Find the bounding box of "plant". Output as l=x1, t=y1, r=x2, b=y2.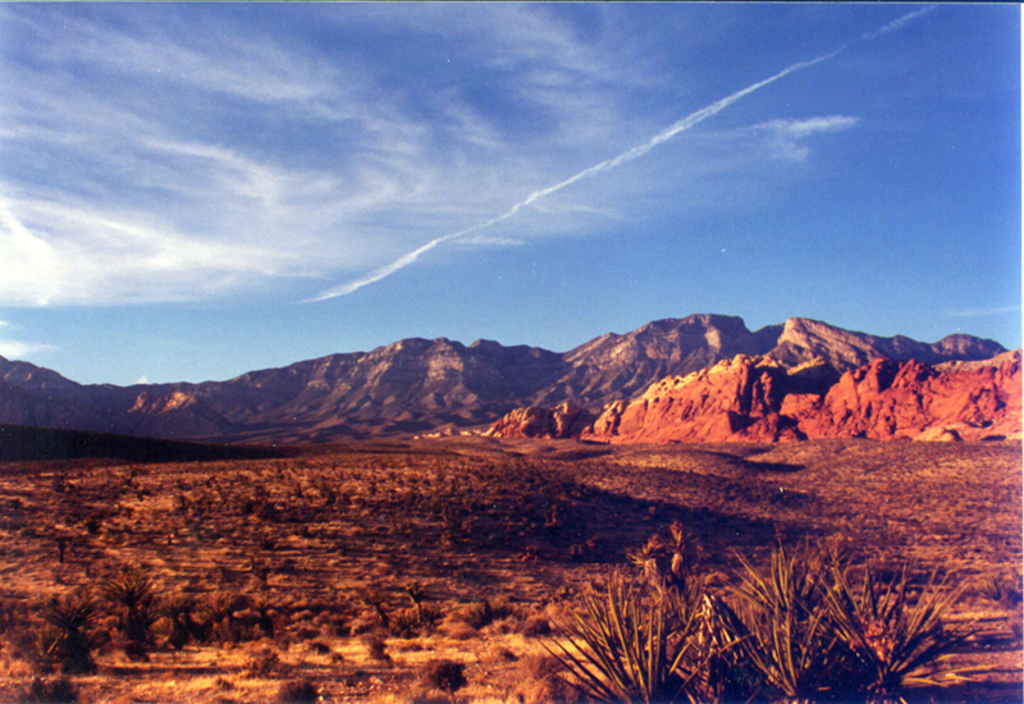
l=35, t=590, r=119, b=668.
